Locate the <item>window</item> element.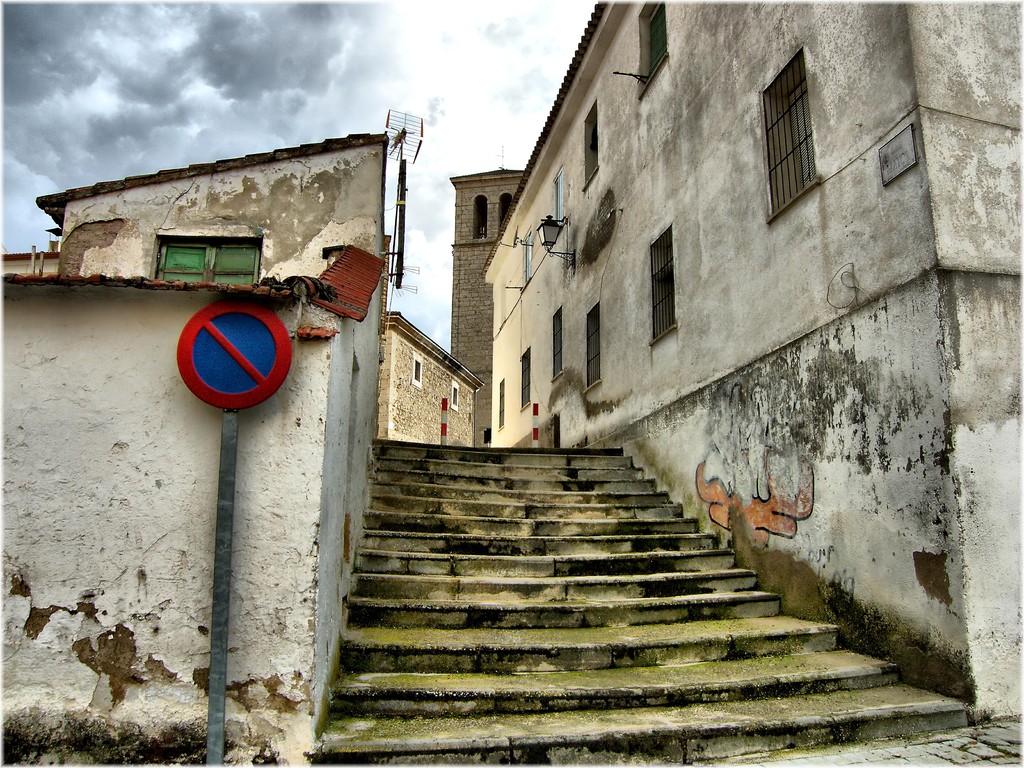
Element bbox: 775 53 831 213.
